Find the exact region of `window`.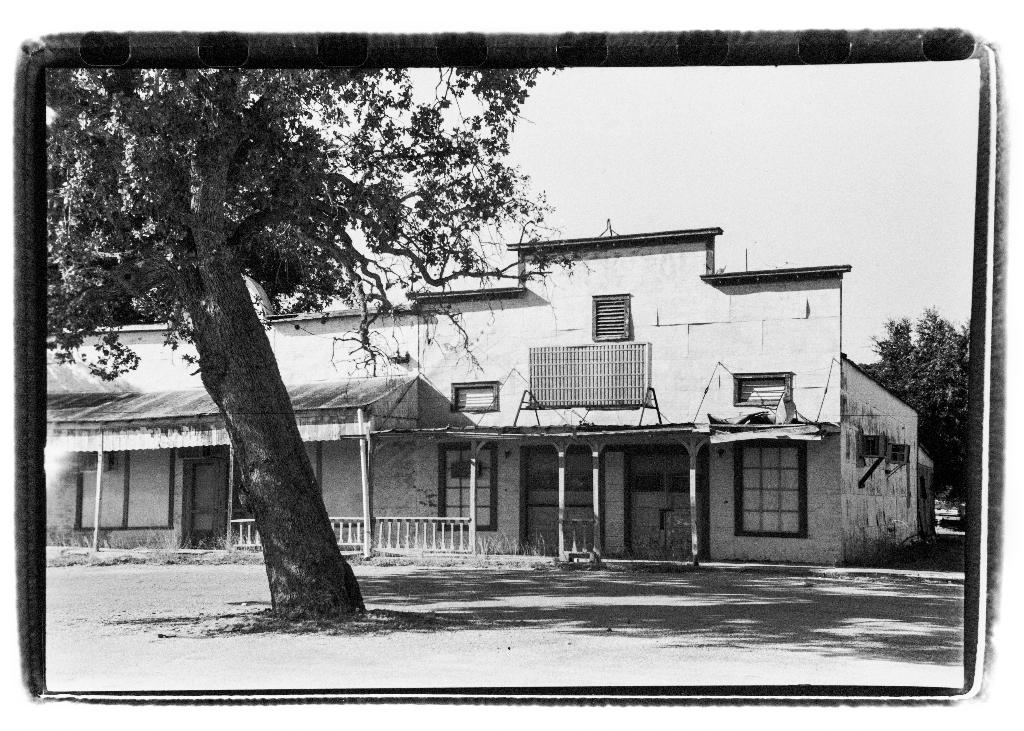
Exact region: bbox=[438, 447, 496, 532].
